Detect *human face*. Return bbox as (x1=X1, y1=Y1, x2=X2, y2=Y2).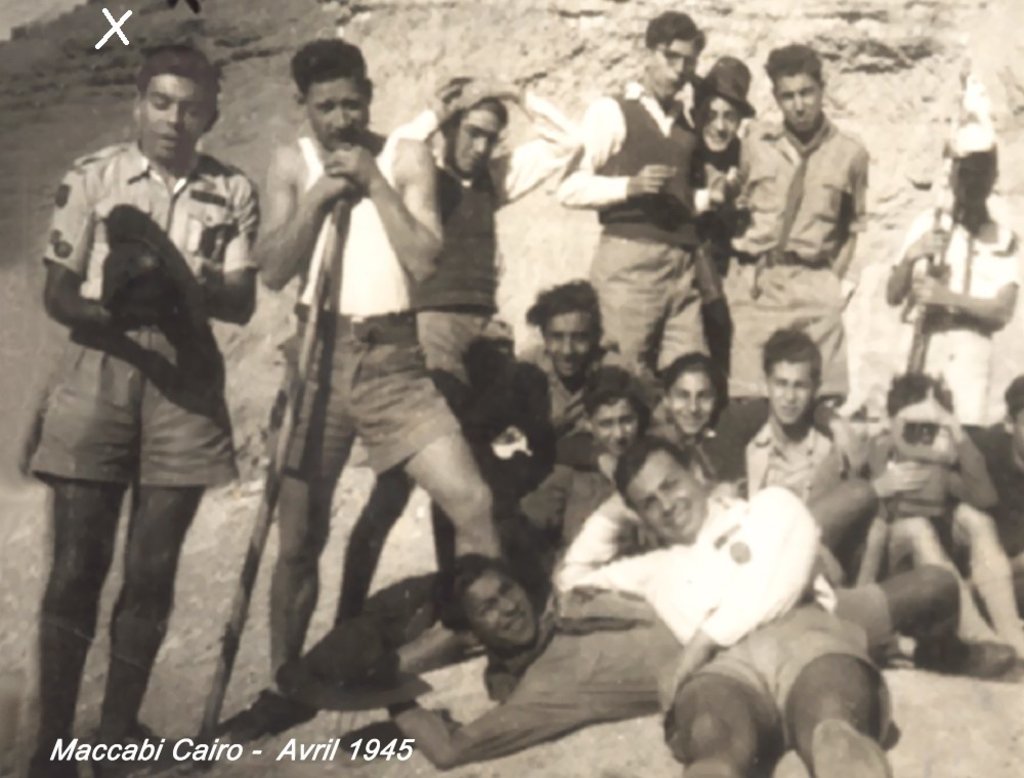
(x1=695, y1=95, x2=740, y2=148).
